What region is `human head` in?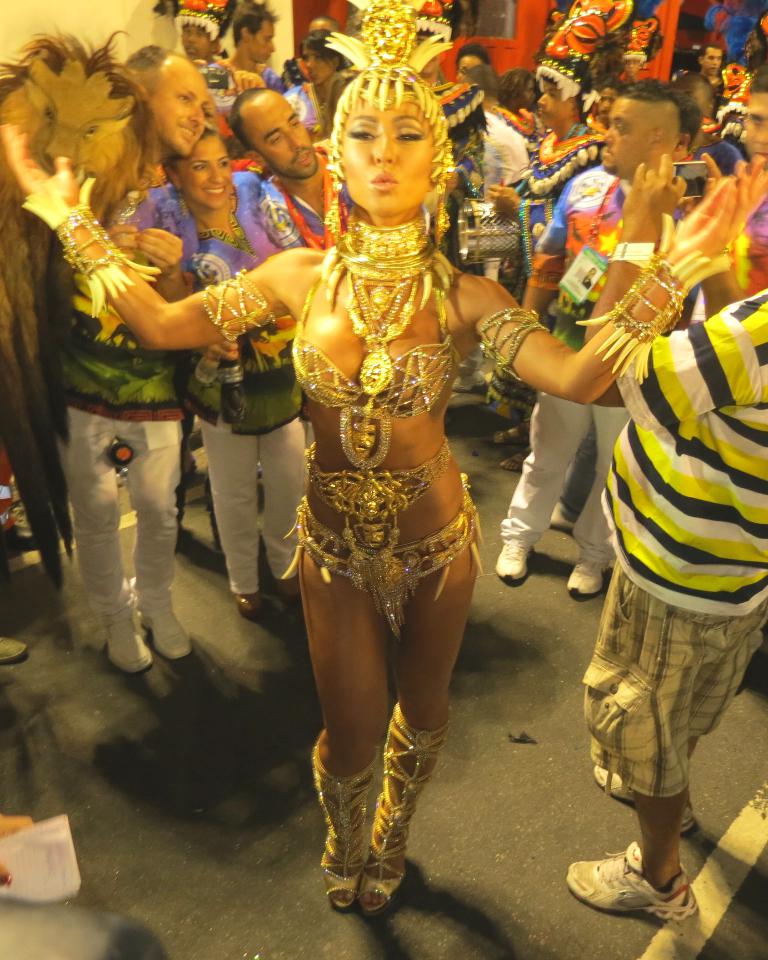
743:59:767:170.
